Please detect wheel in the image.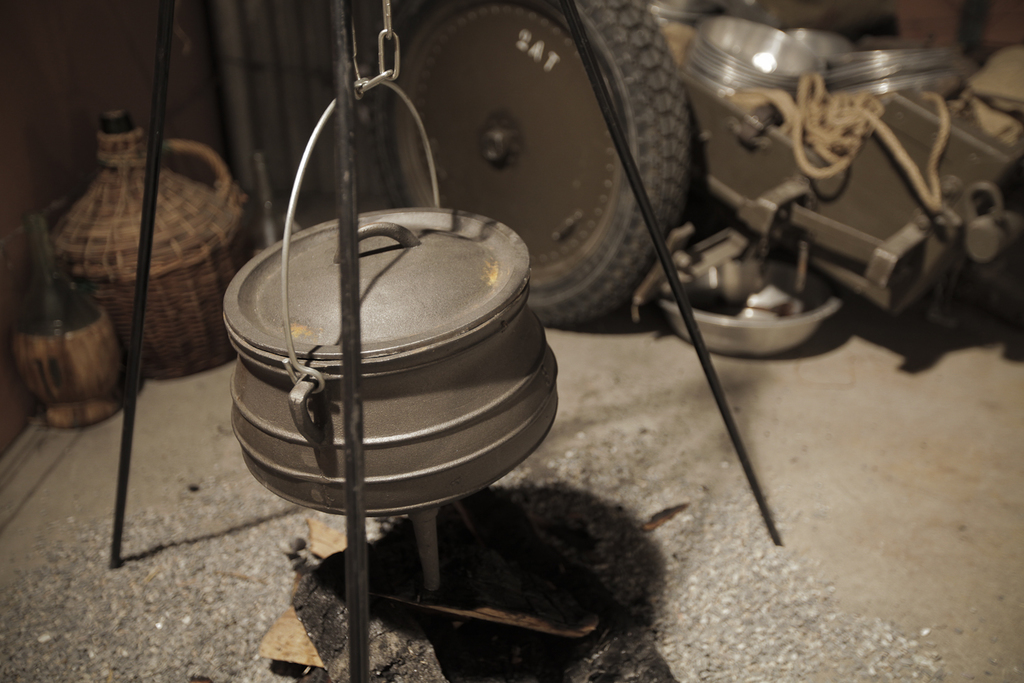
[x1=332, y1=4, x2=722, y2=290].
